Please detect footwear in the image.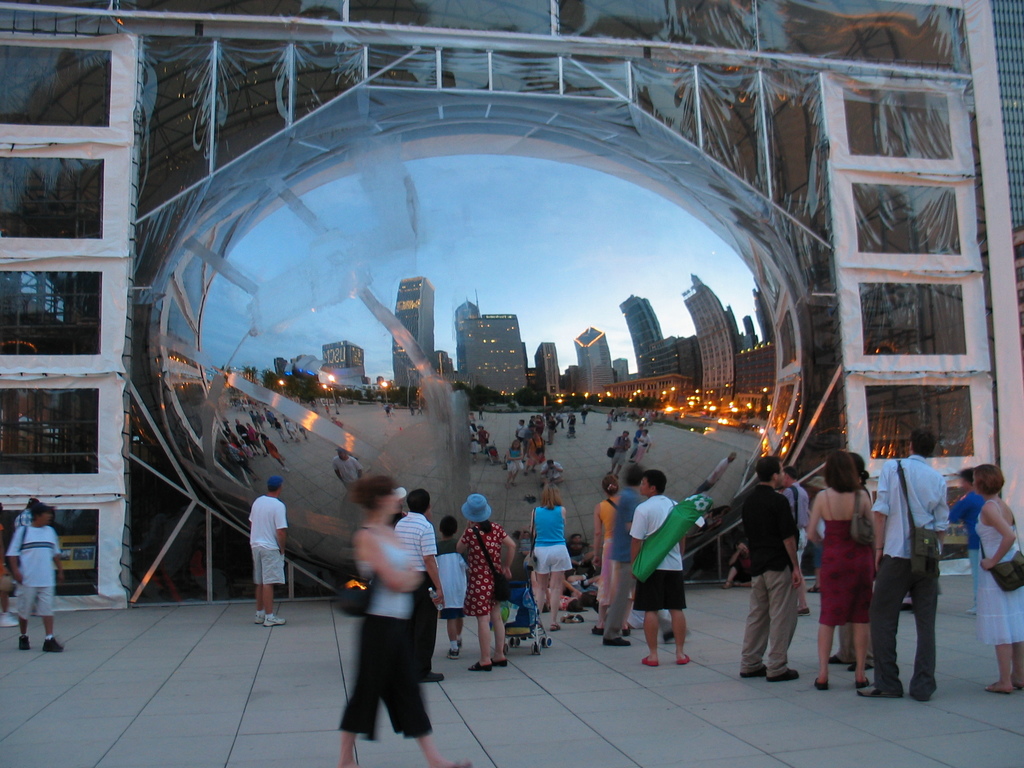
419/671/444/681.
